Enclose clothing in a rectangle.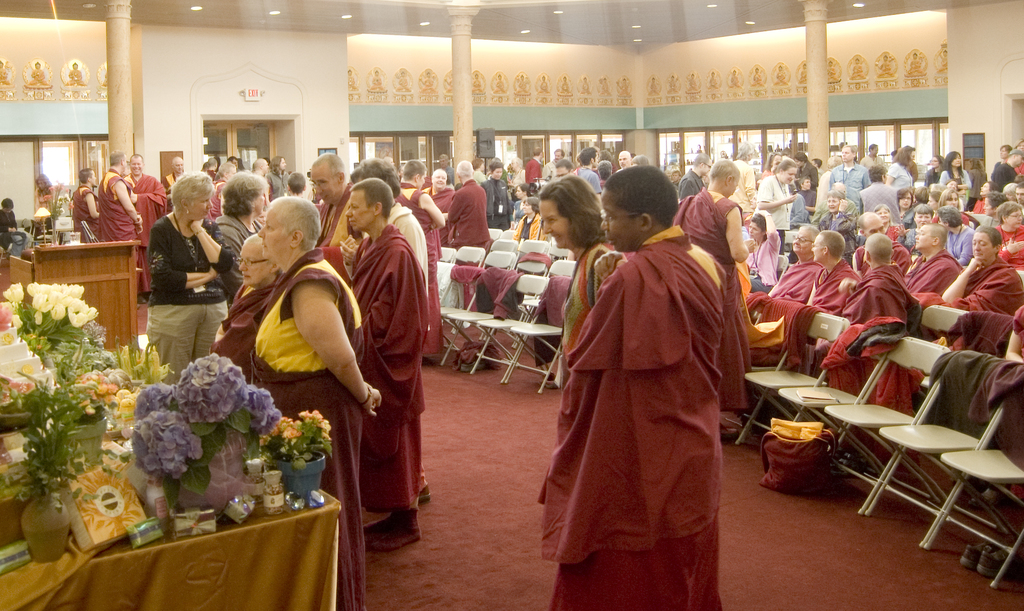
728/155/753/213.
